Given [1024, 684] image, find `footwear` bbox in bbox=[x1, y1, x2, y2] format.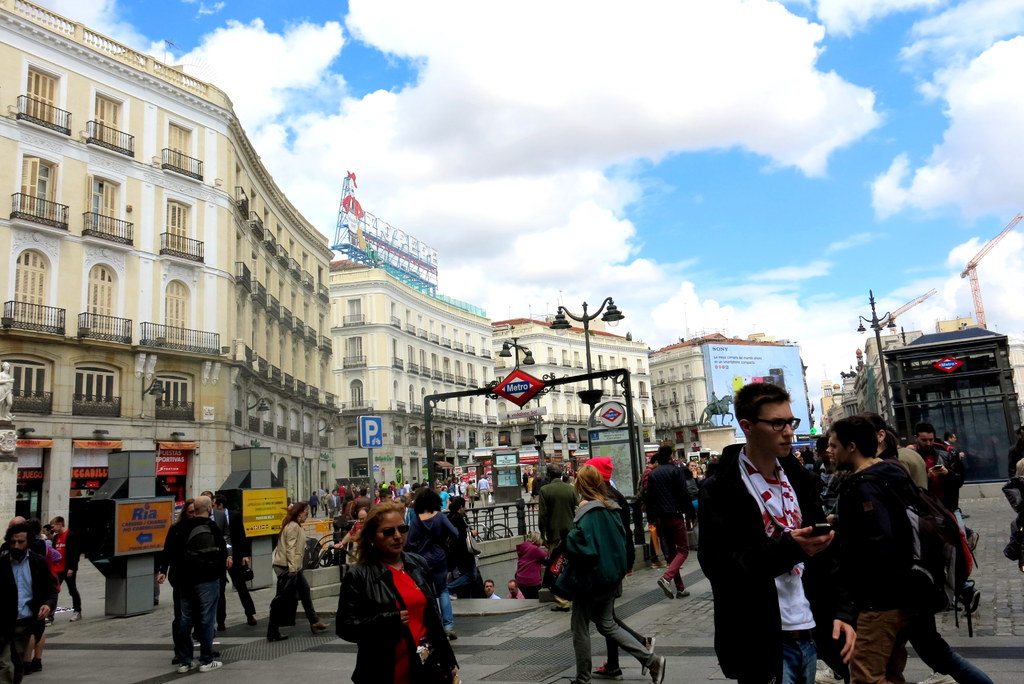
bbox=[216, 619, 228, 631].
